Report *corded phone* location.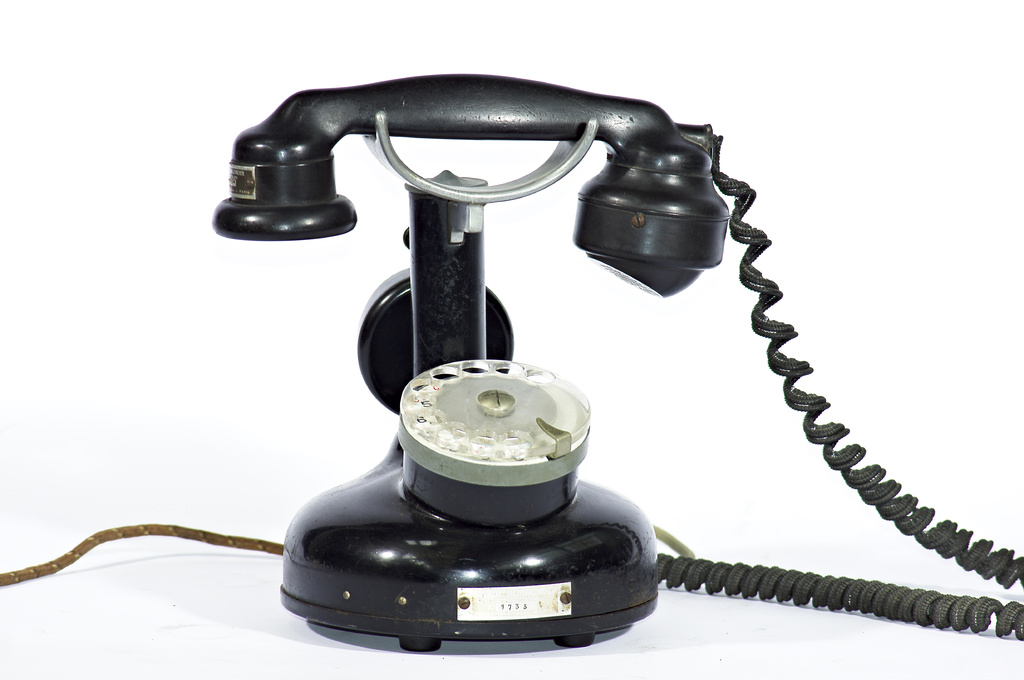
Report: {"left": 205, "top": 63, "right": 1023, "bottom": 635}.
